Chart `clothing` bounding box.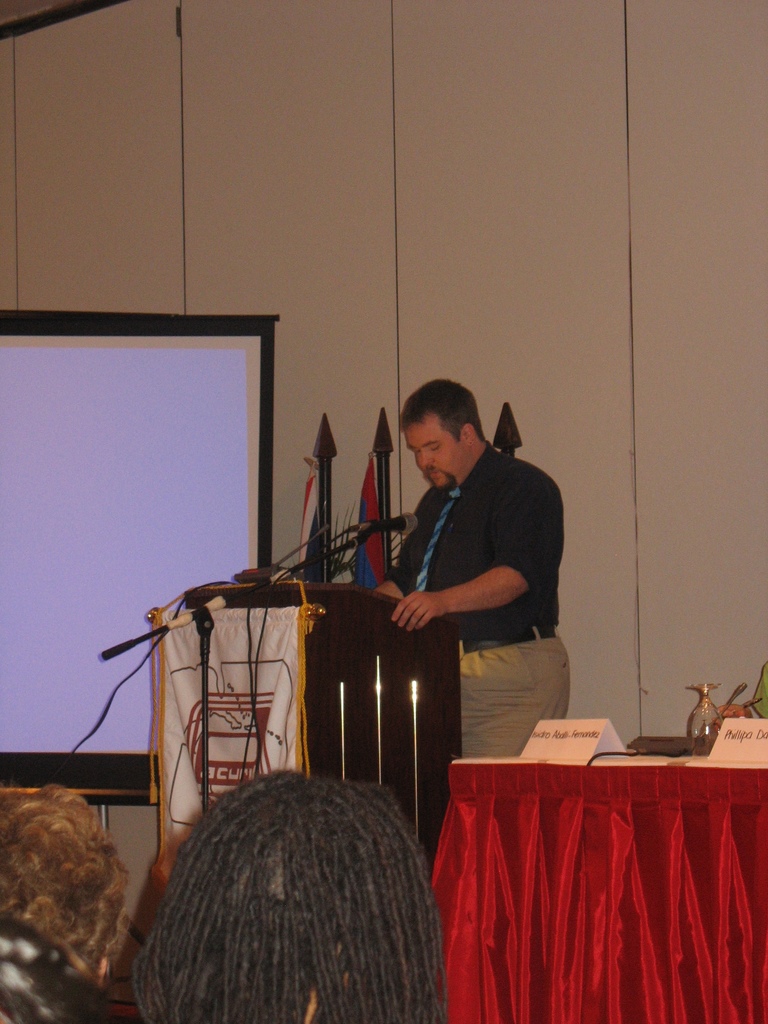
Charted: [367, 455, 559, 700].
